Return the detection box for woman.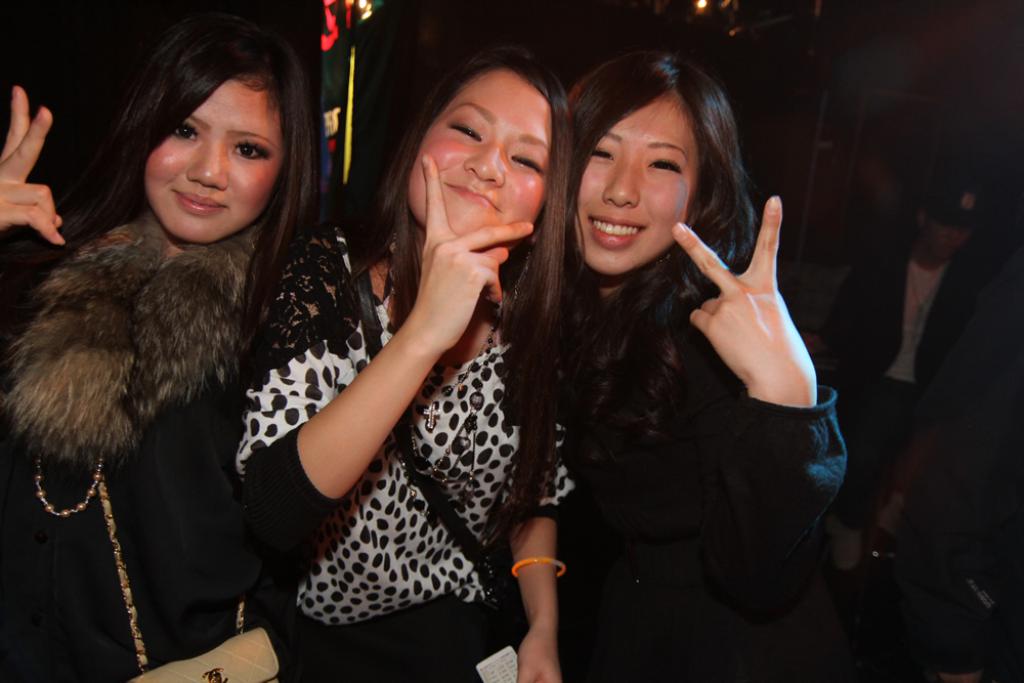
select_region(231, 45, 566, 682).
